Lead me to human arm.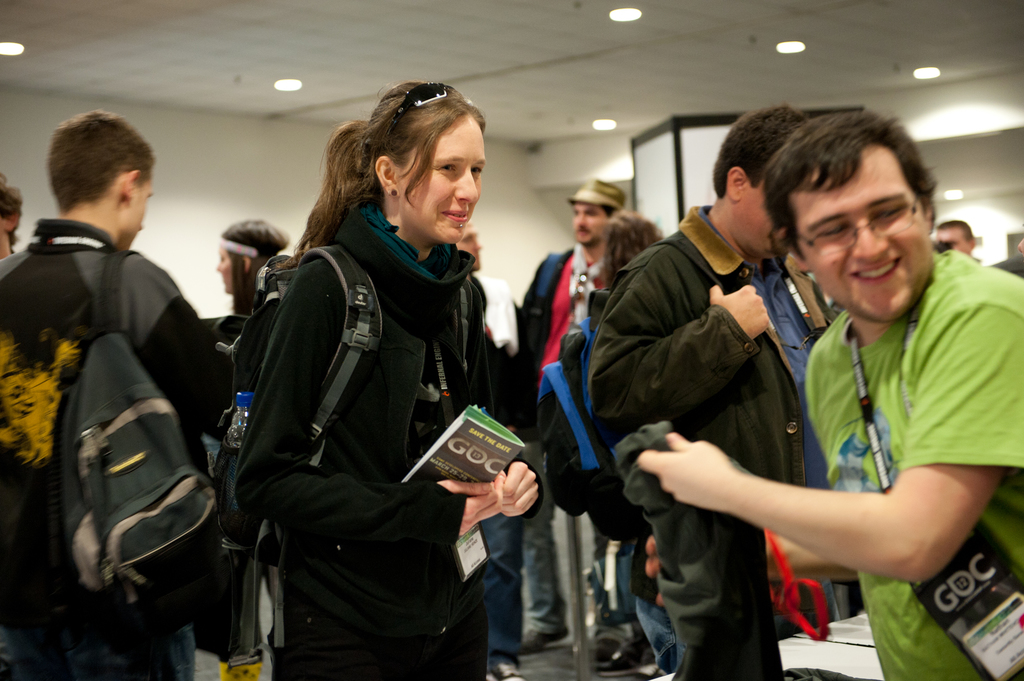
Lead to [580,244,769,429].
